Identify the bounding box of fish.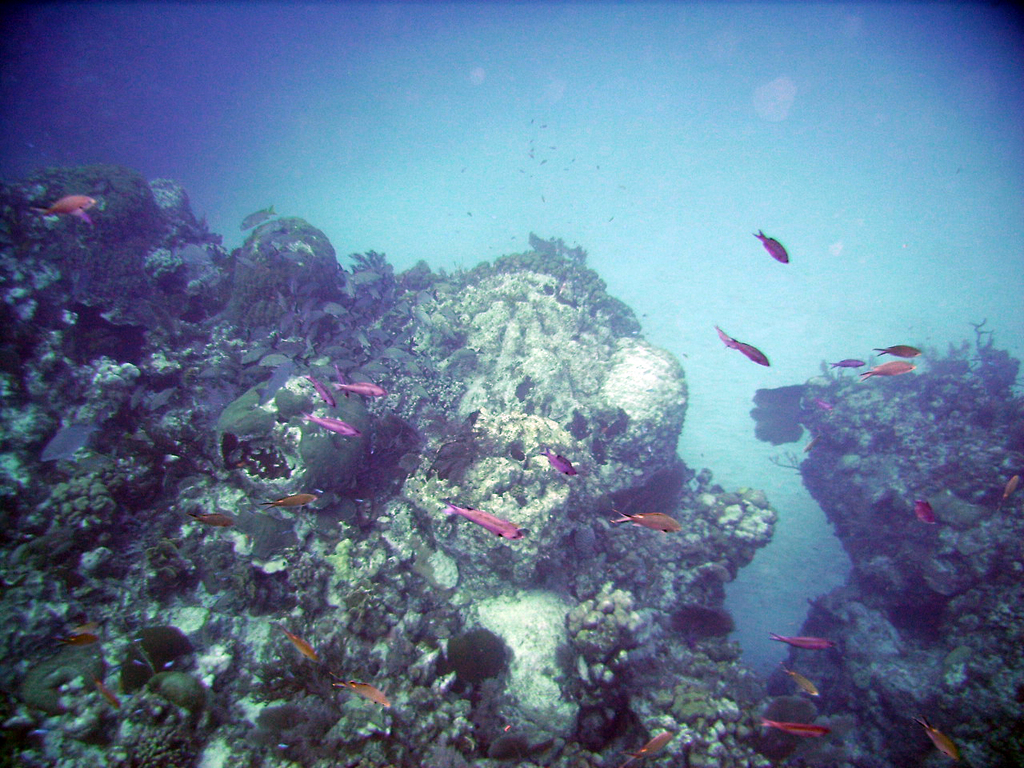
(left=543, top=447, right=573, bottom=479).
